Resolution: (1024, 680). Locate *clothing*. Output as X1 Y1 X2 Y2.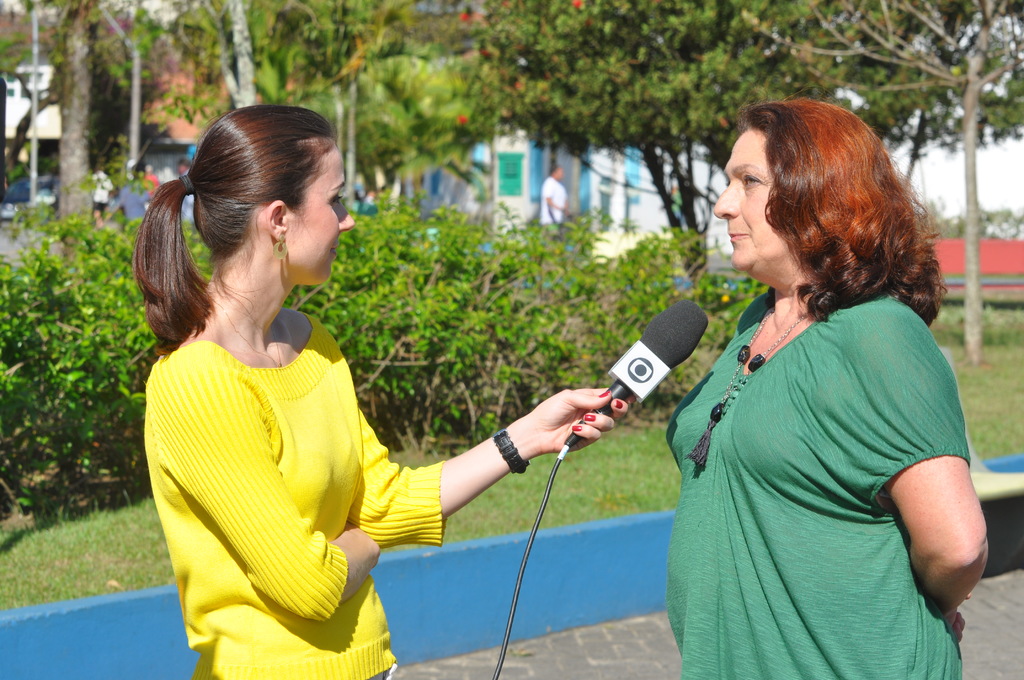
673 238 975 664.
